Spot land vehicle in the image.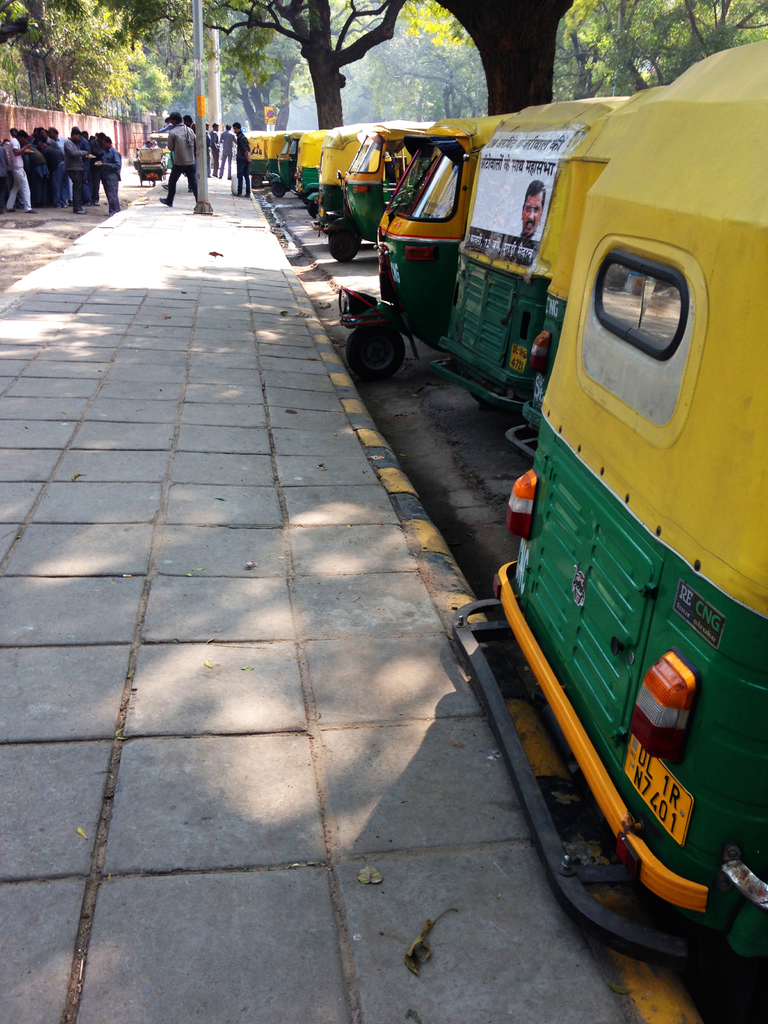
land vehicle found at [245, 125, 285, 190].
